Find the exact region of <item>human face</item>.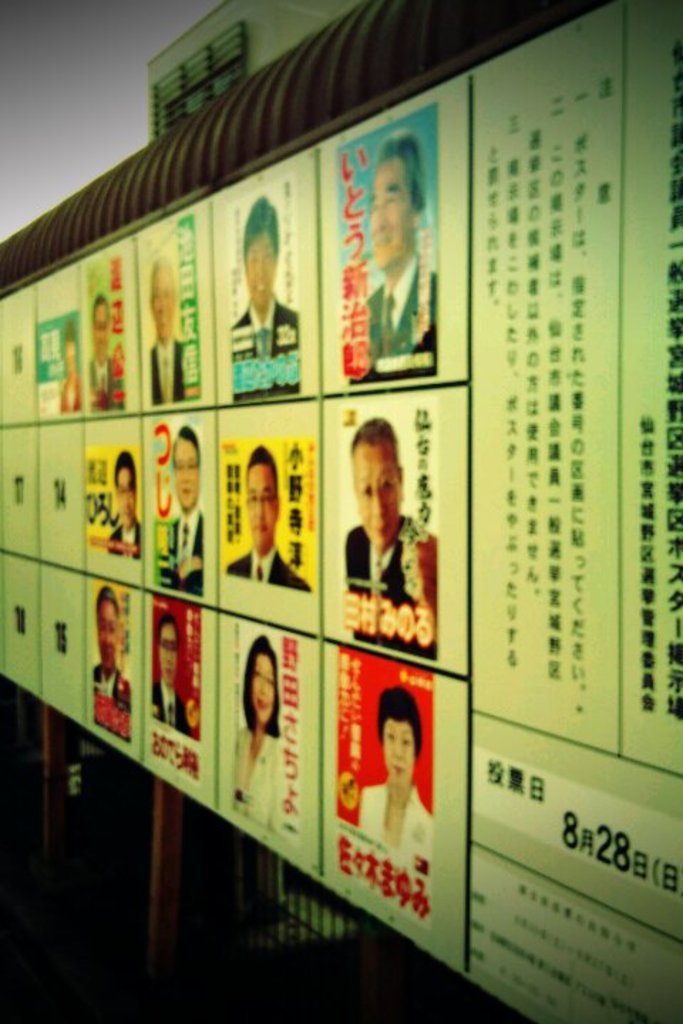
Exact region: [100,597,114,673].
